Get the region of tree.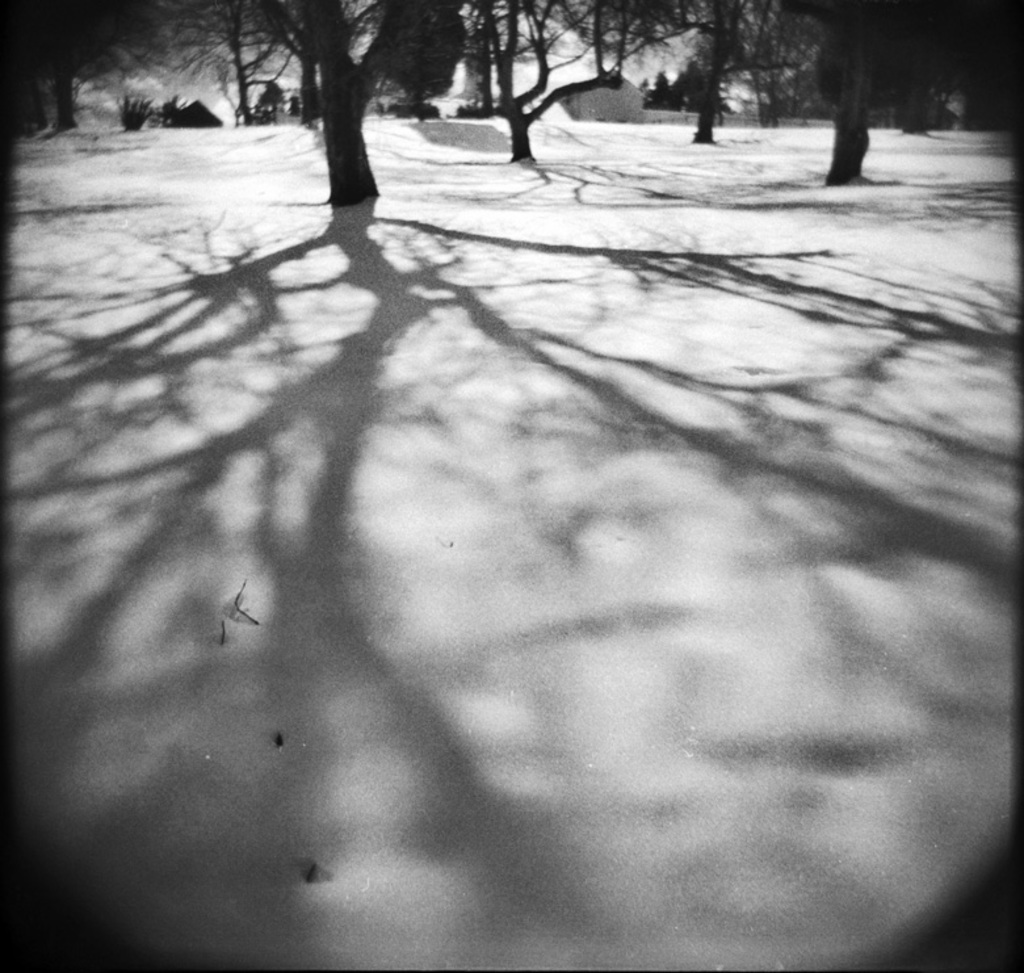
Rect(181, 0, 291, 102).
